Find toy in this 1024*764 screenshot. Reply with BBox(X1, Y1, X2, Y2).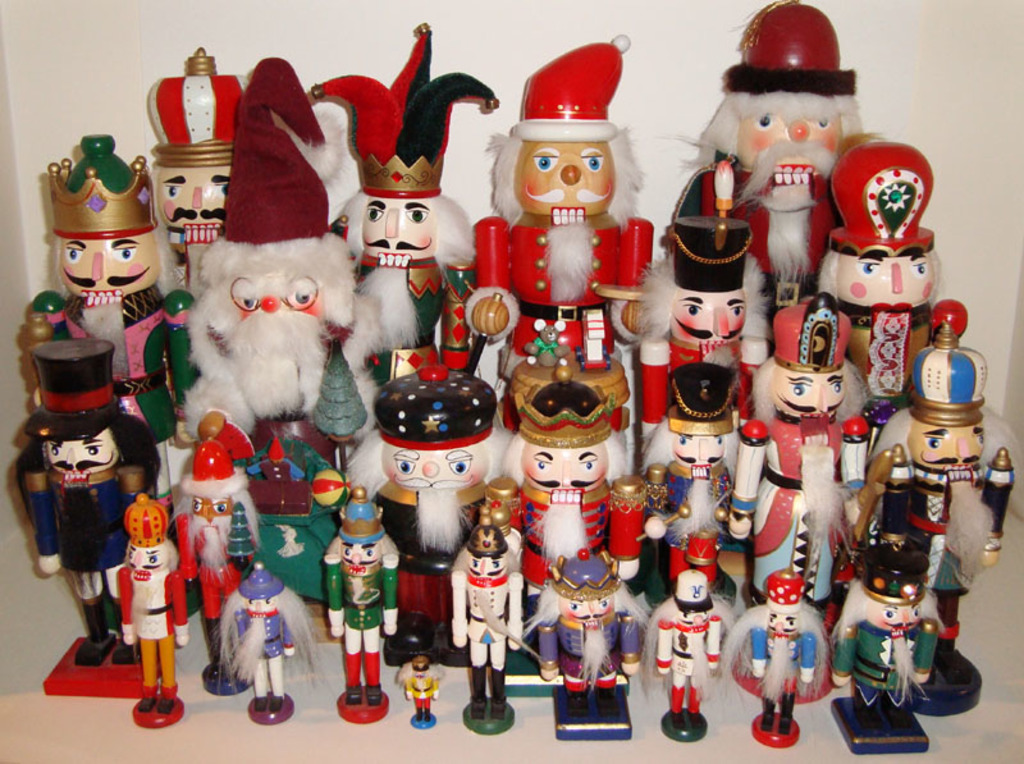
BBox(35, 129, 202, 502).
